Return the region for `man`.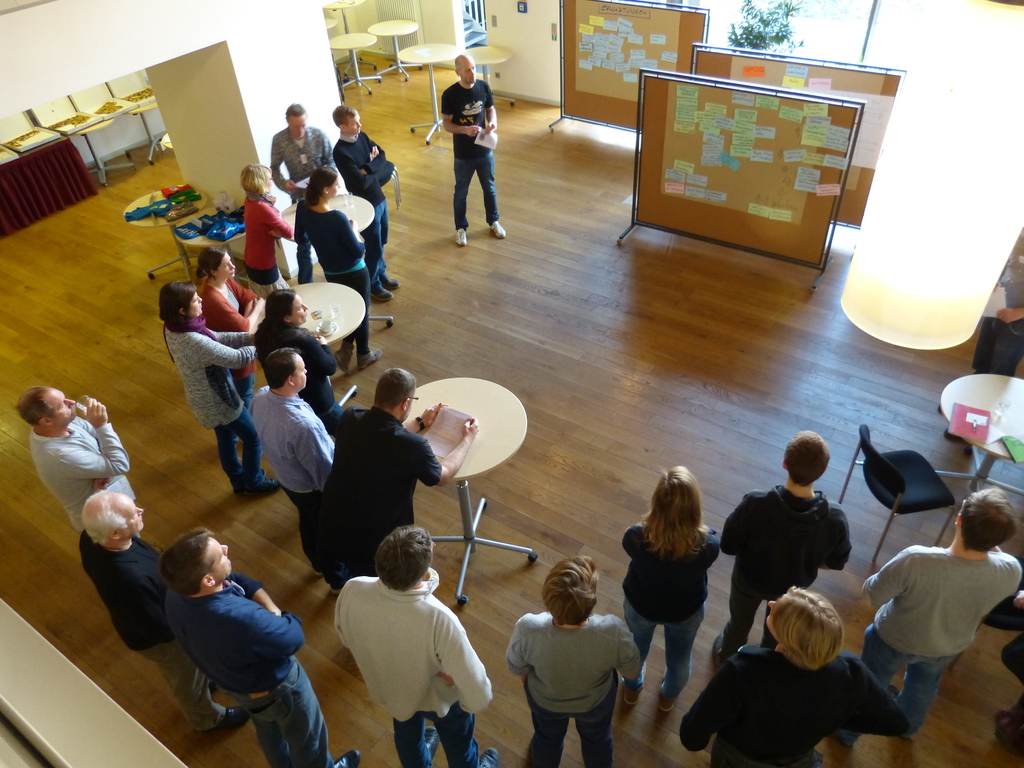
BBox(269, 103, 333, 204).
